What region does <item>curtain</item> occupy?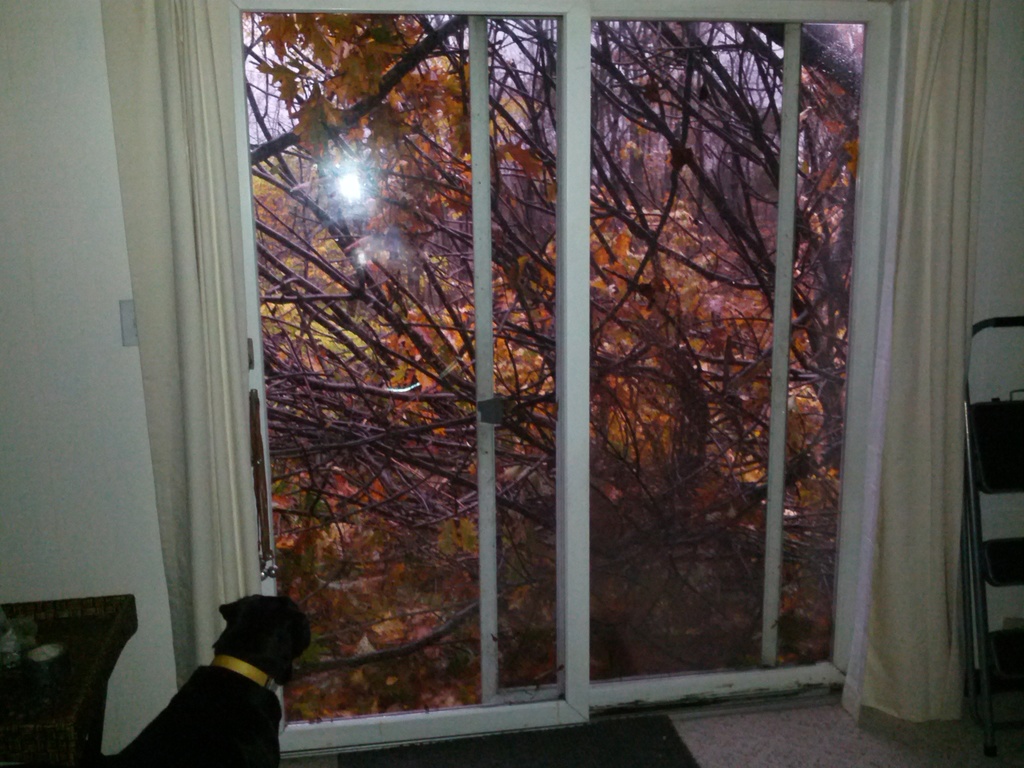
BBox(849, 0, 995, 726).
